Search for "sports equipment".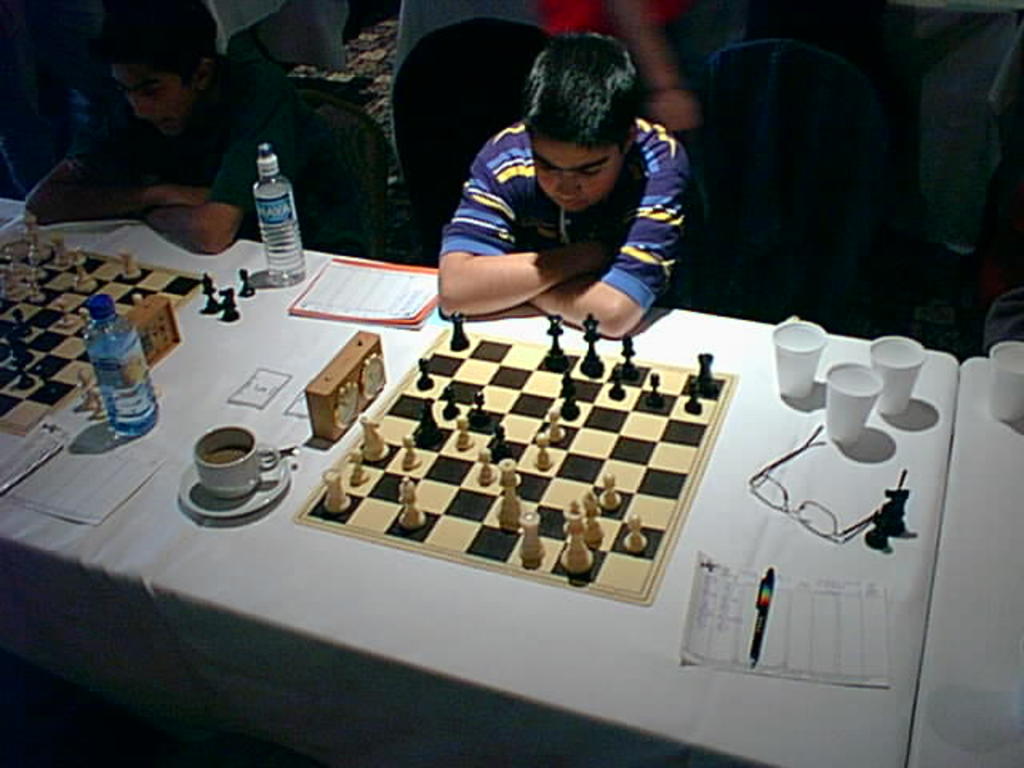
Found at x1=221 y1=286 x2=243 y2=323.
